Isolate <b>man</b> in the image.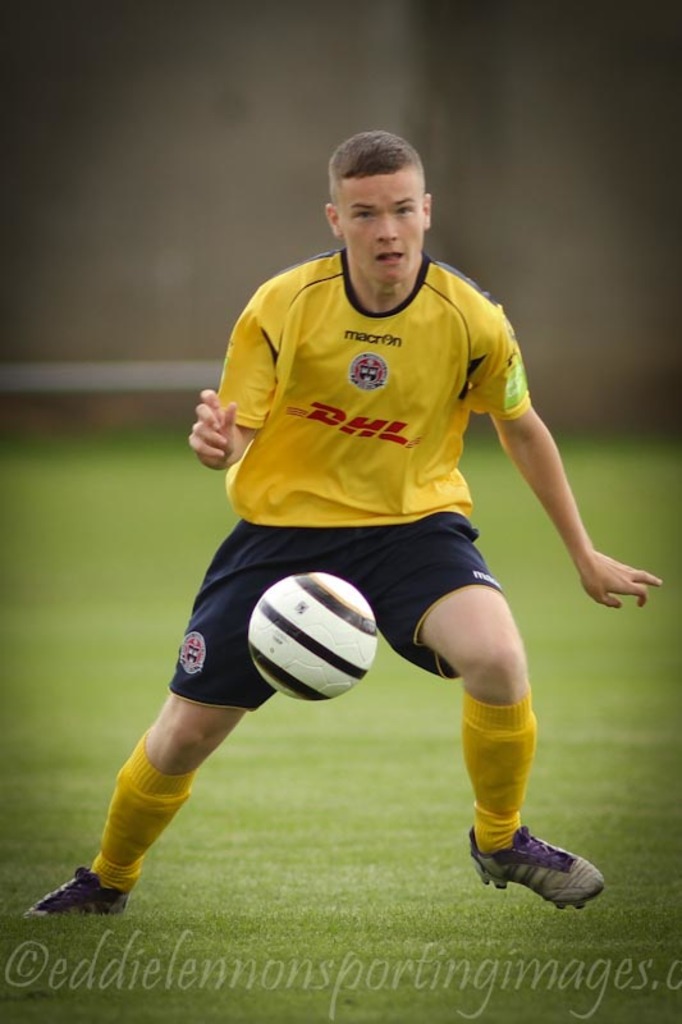
Isolated region: <bbox>19, 124, 659, 924</bbox>.
